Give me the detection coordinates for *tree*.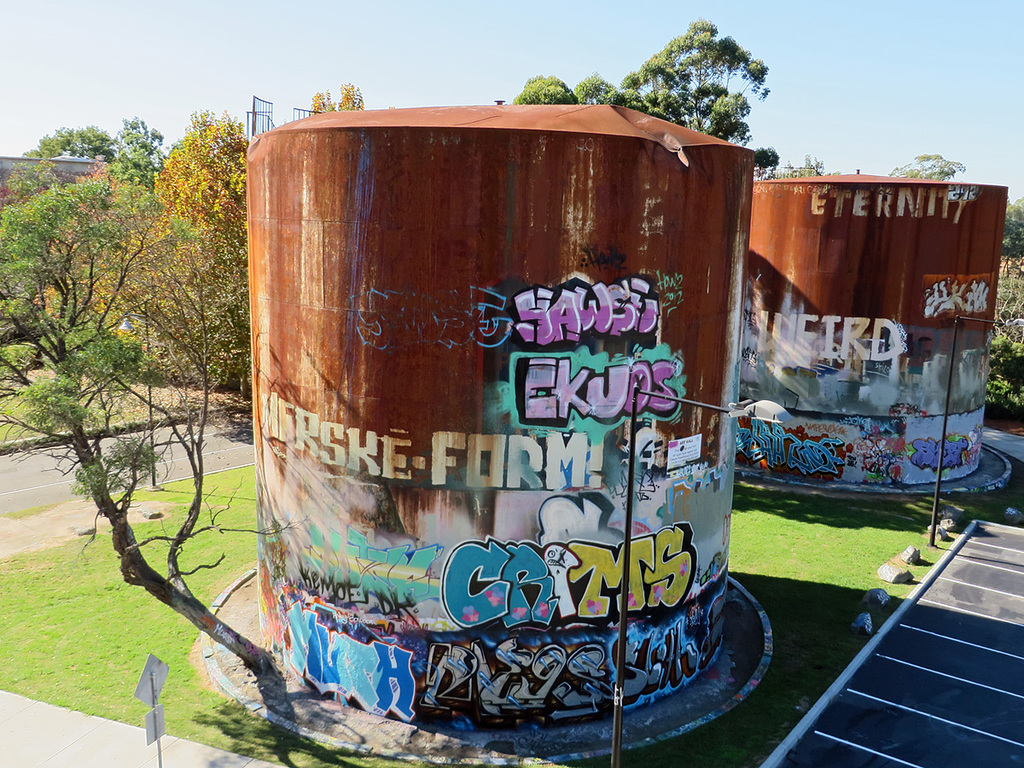
l=307, t=76, r=375, b=118.
